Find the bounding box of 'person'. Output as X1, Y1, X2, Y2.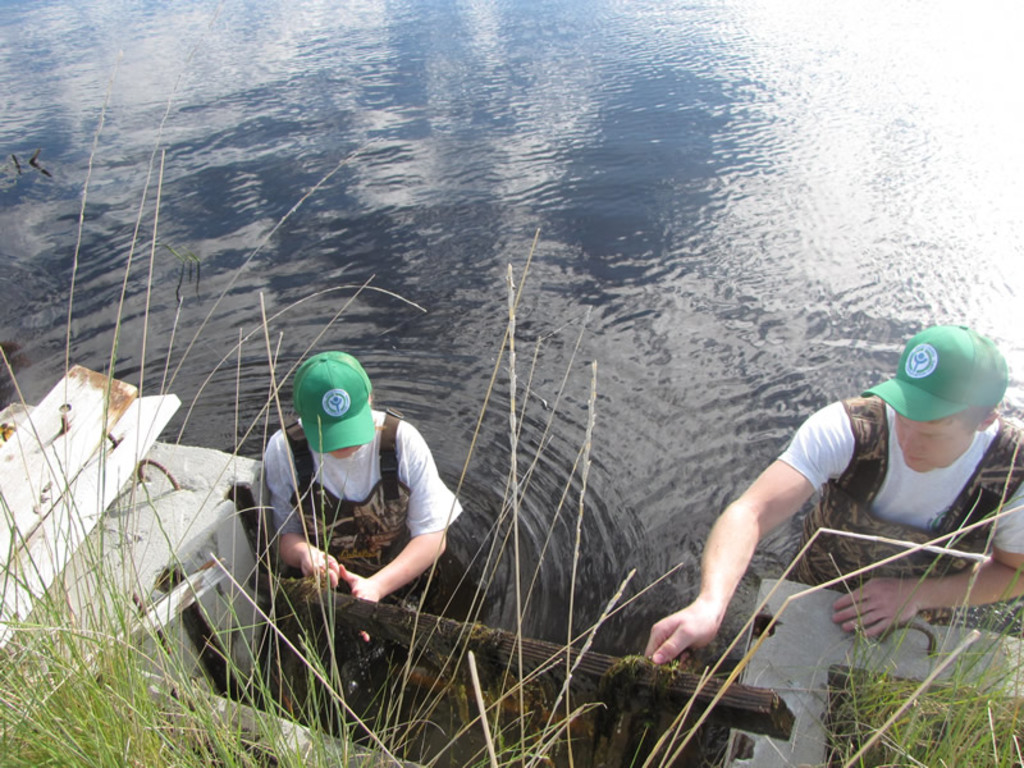
261, 352, 461, 646.
